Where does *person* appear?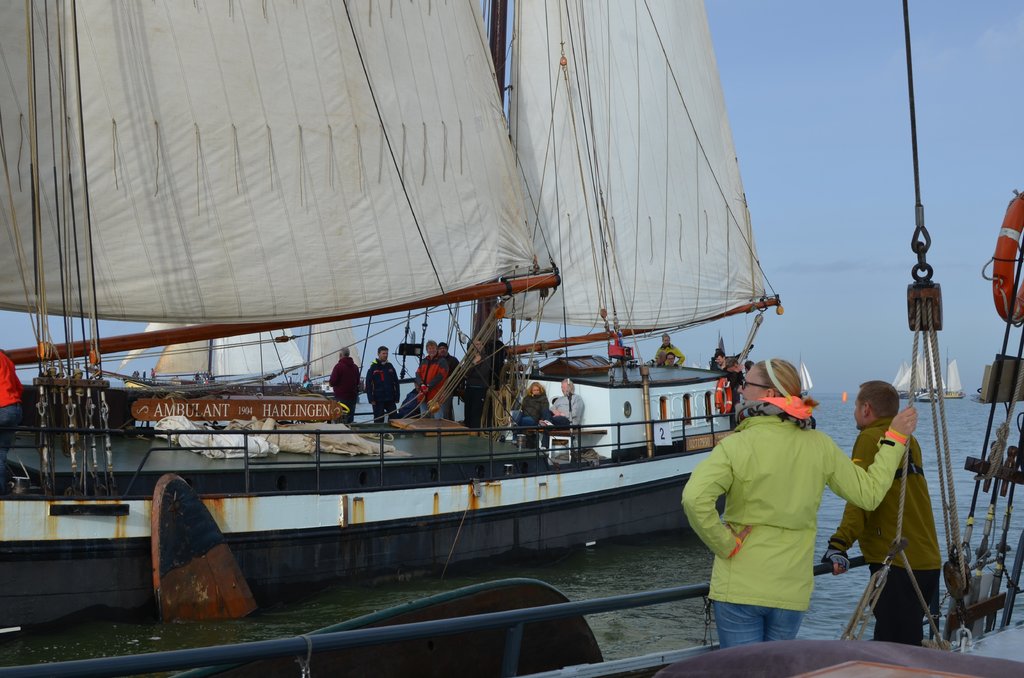
Appears at locate(822, 375, 944, 652).
